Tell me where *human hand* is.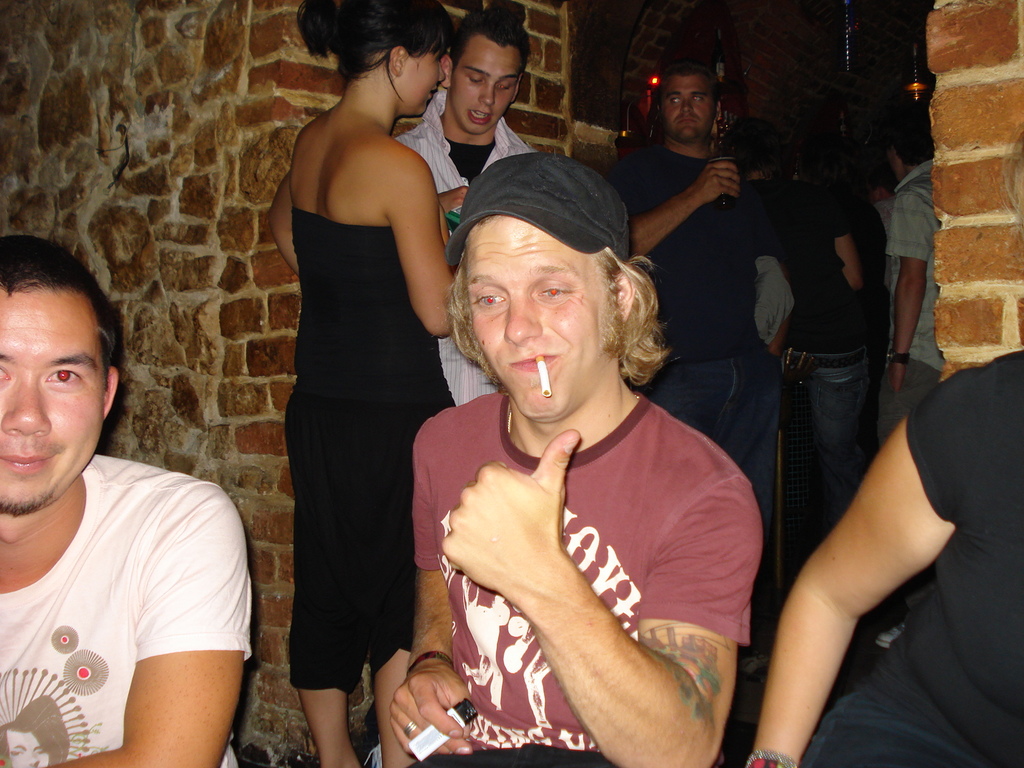
*human hand* is at left=437, top=186, right=468, bottom=214.
